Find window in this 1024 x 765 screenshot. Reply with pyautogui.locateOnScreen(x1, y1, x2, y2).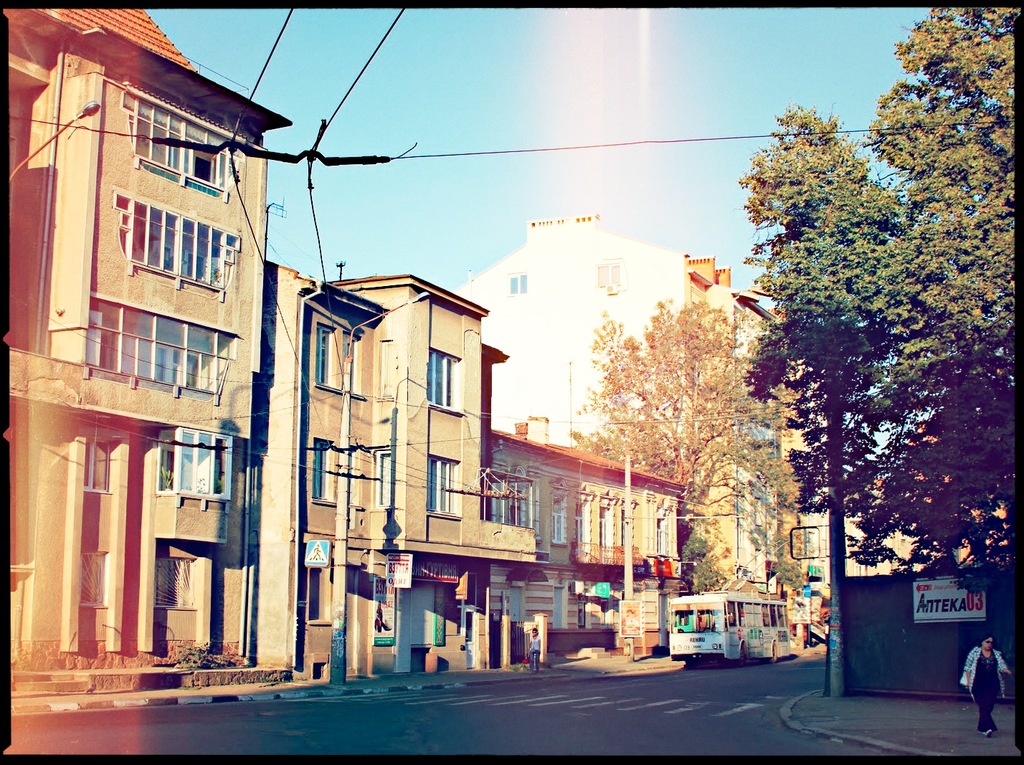
pyautogui.locateOnScreen(652, 518, 668, 558).
